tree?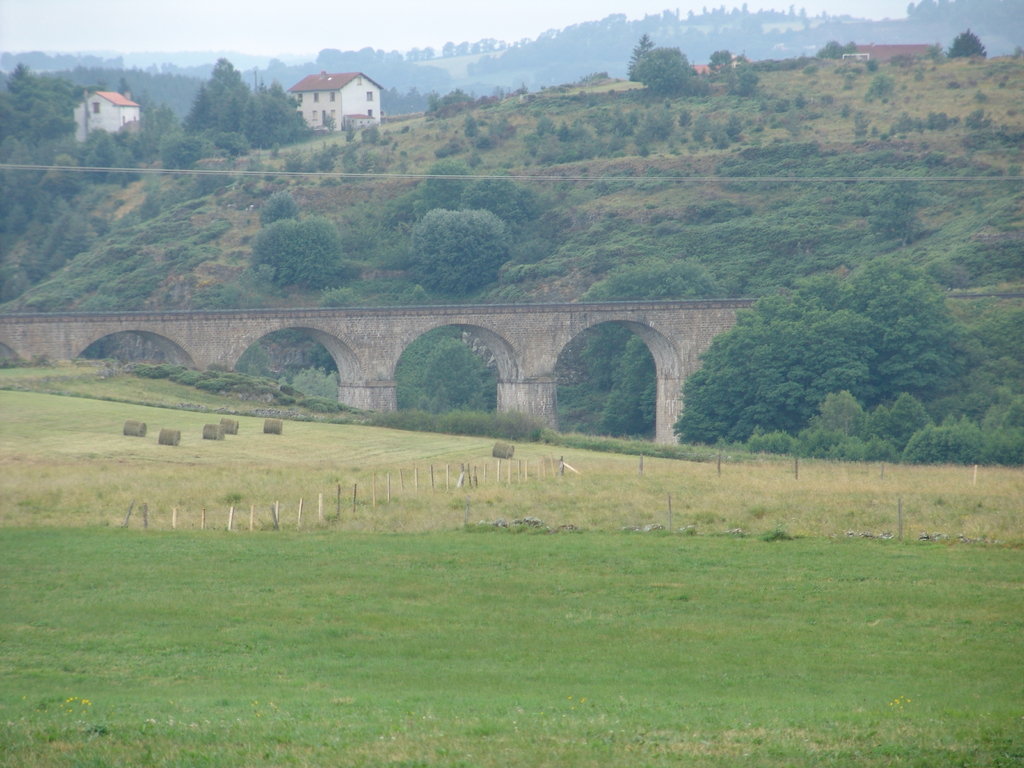
(x1=411, y1=209, x2=513, y2=295)
